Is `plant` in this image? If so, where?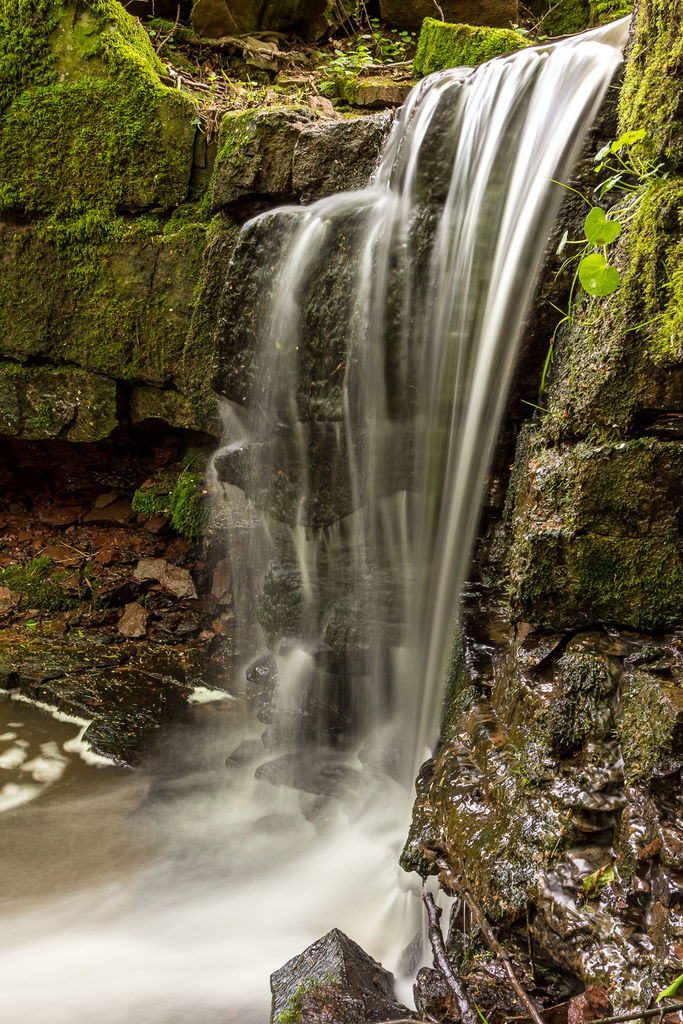
Yes, at BBox(0, 1, 73, 237).
